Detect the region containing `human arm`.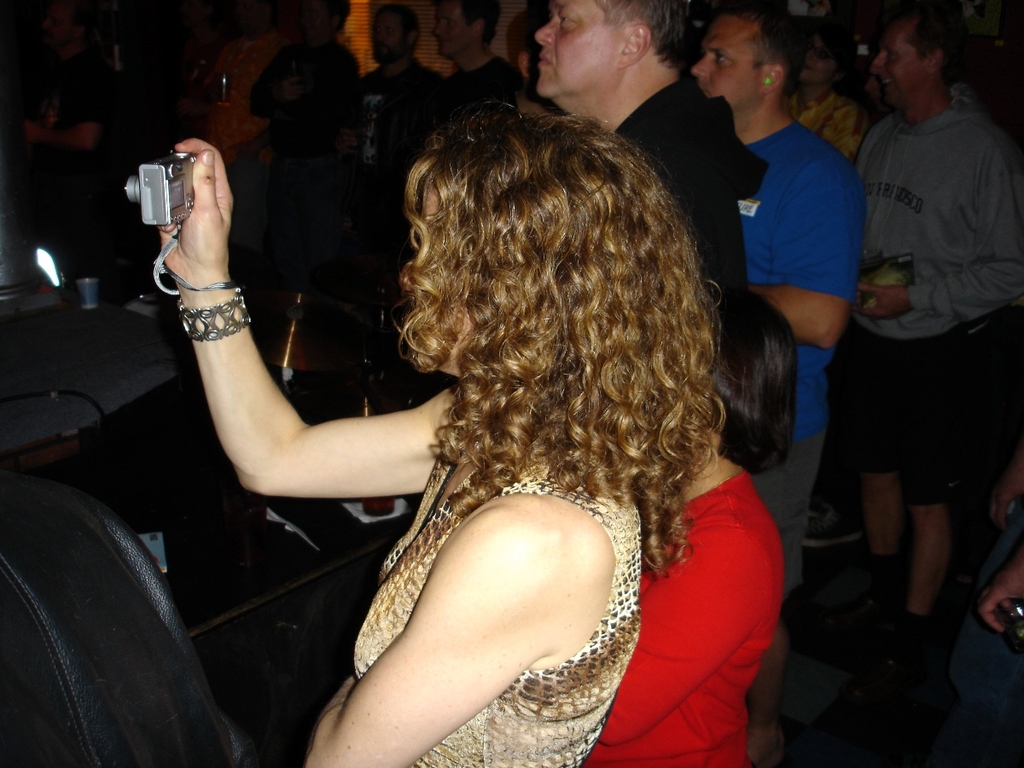
detection(500, 71, 526, 134).
